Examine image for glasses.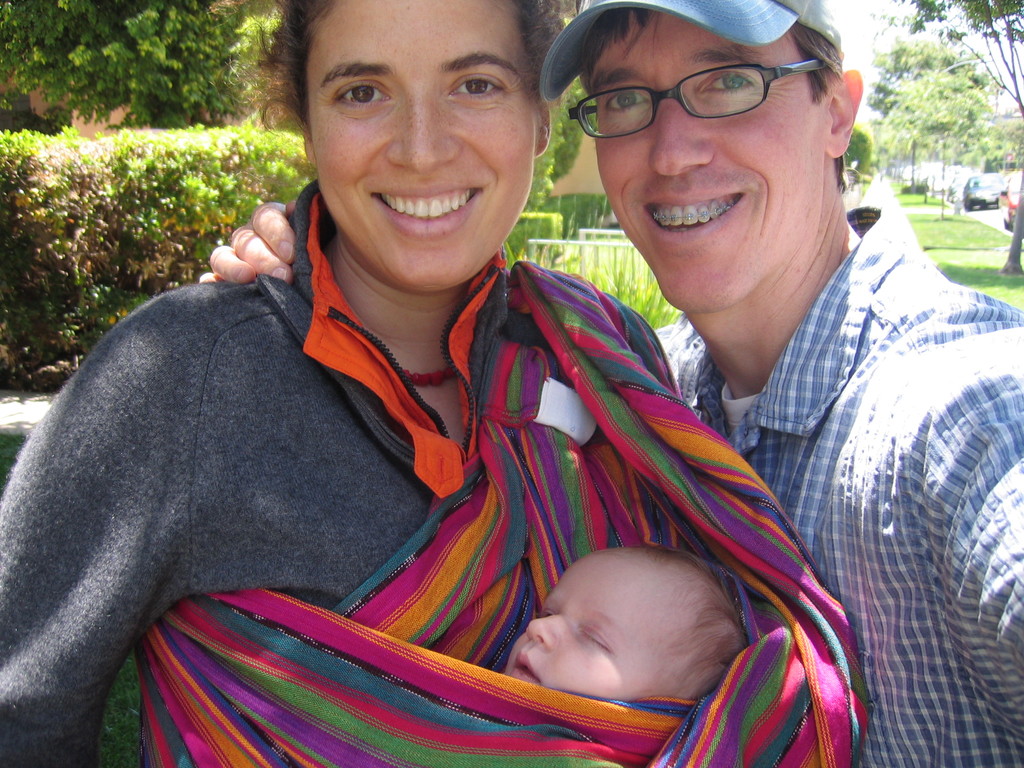
Examination result: 565, 58, 823, 146.
